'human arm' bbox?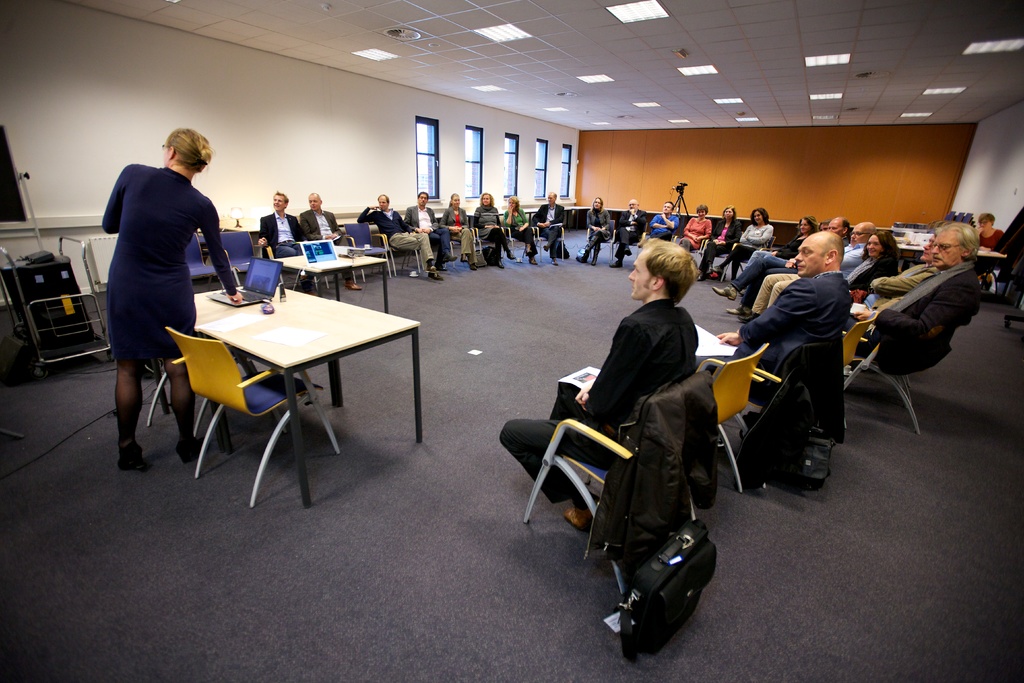
crop(533, 201, 545, 229)
